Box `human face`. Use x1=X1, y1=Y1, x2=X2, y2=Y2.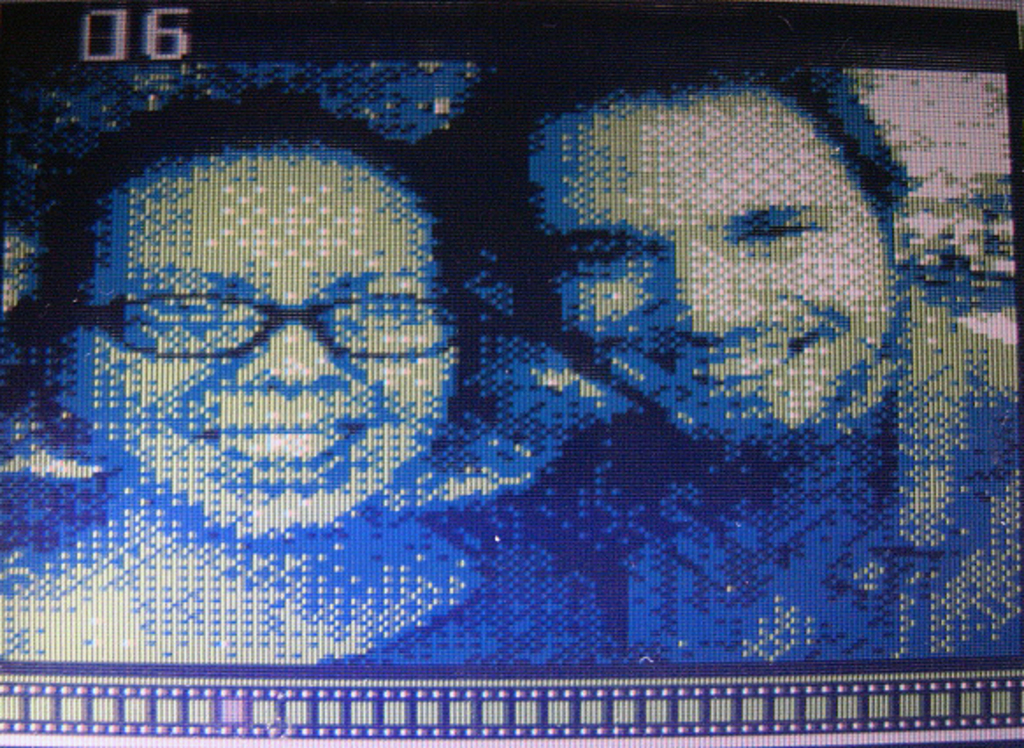
x1=77, y1=149, x2=455, y2=532.
